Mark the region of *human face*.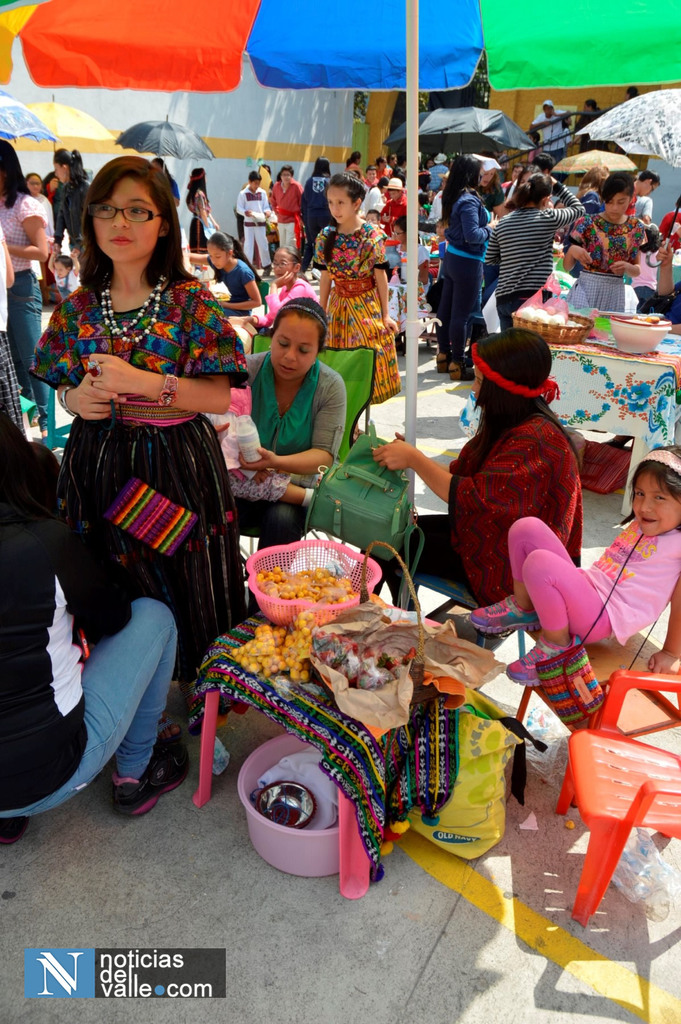
Region: 271/319/317/384.
